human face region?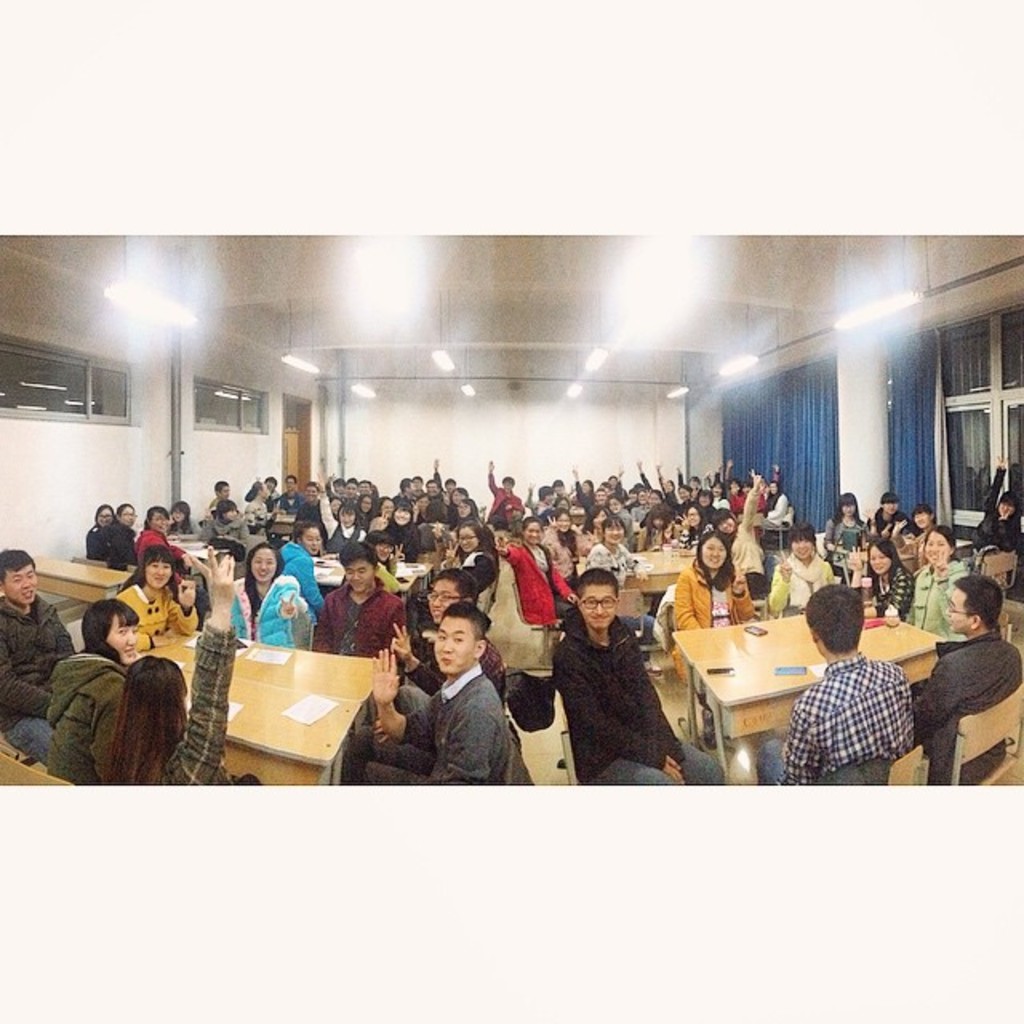
[x1=606, y1=494, x2=626, y2=512]
